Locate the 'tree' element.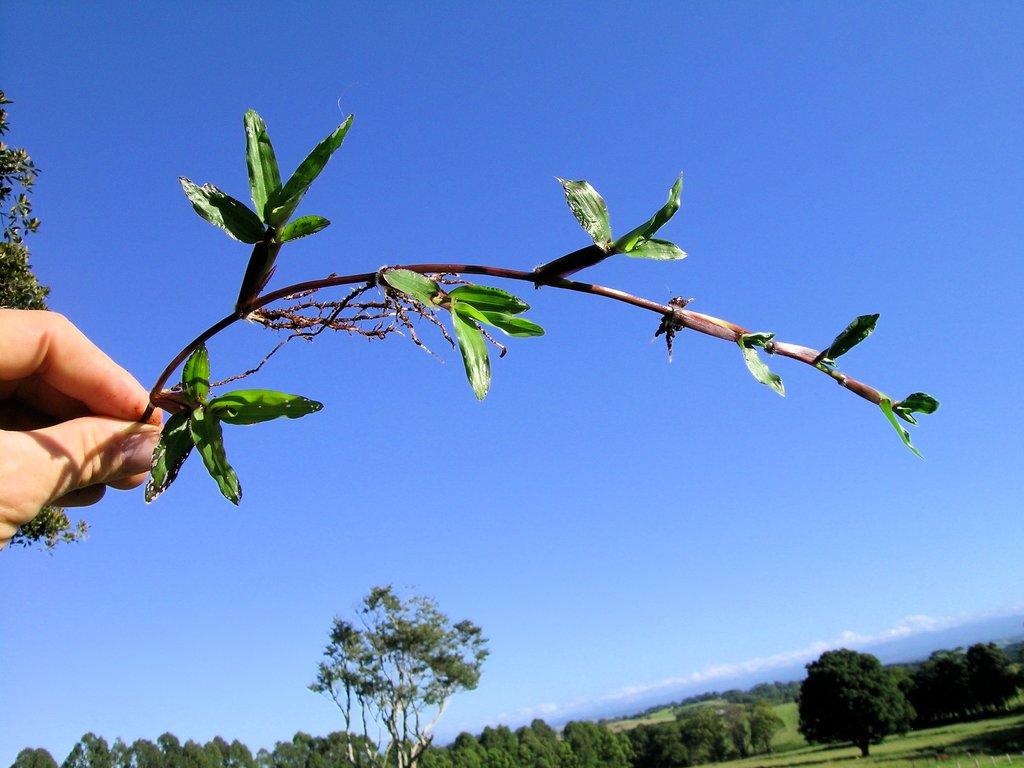
Element bbox: crop(420, 743, 449, 767).
